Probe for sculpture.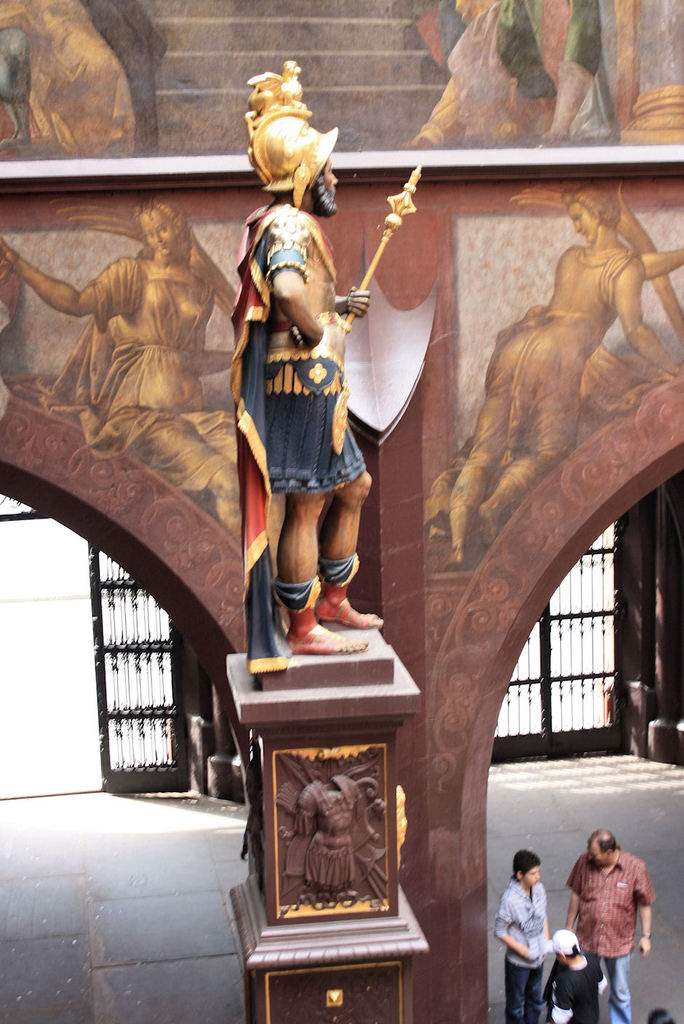
Probe result: <box>272,769,369,898</box>.
